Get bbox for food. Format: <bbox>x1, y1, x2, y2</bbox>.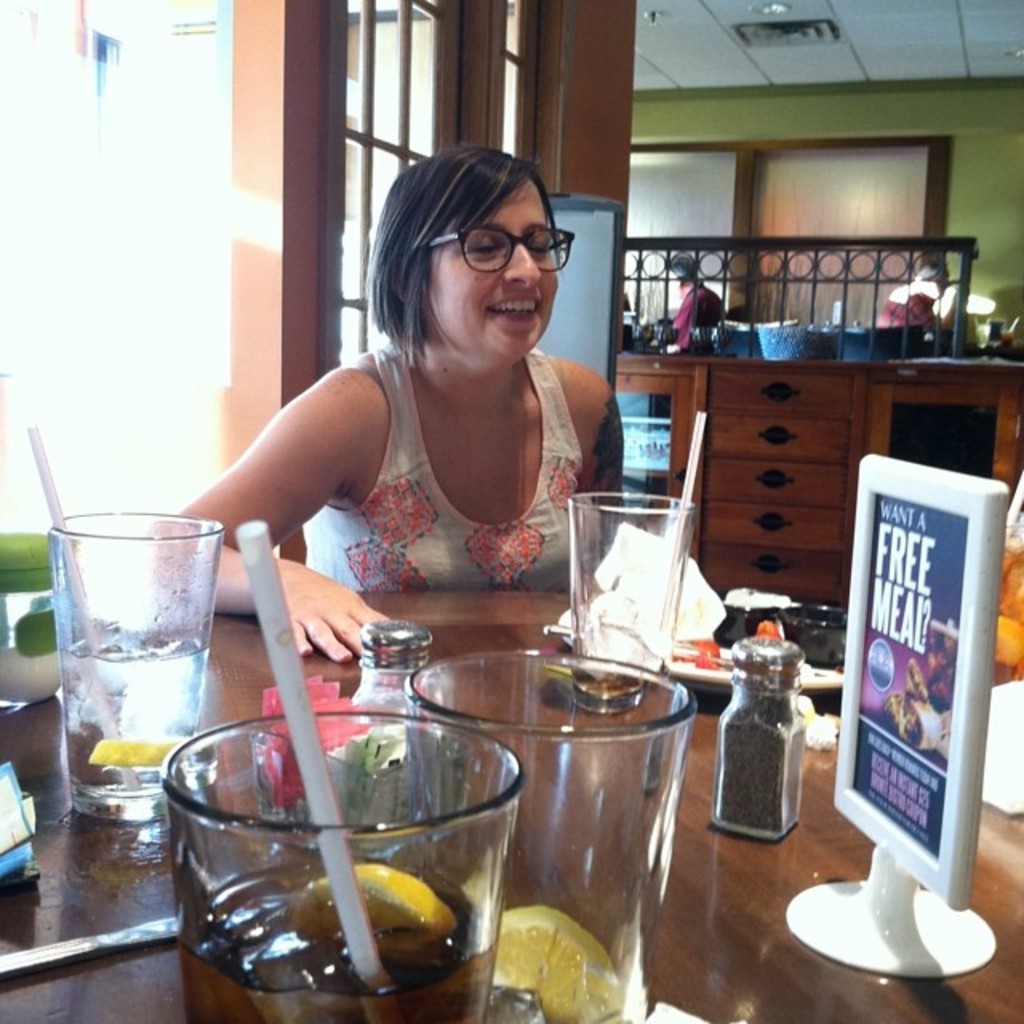
<bbox>266, 675, 421, 795</bbox>.
